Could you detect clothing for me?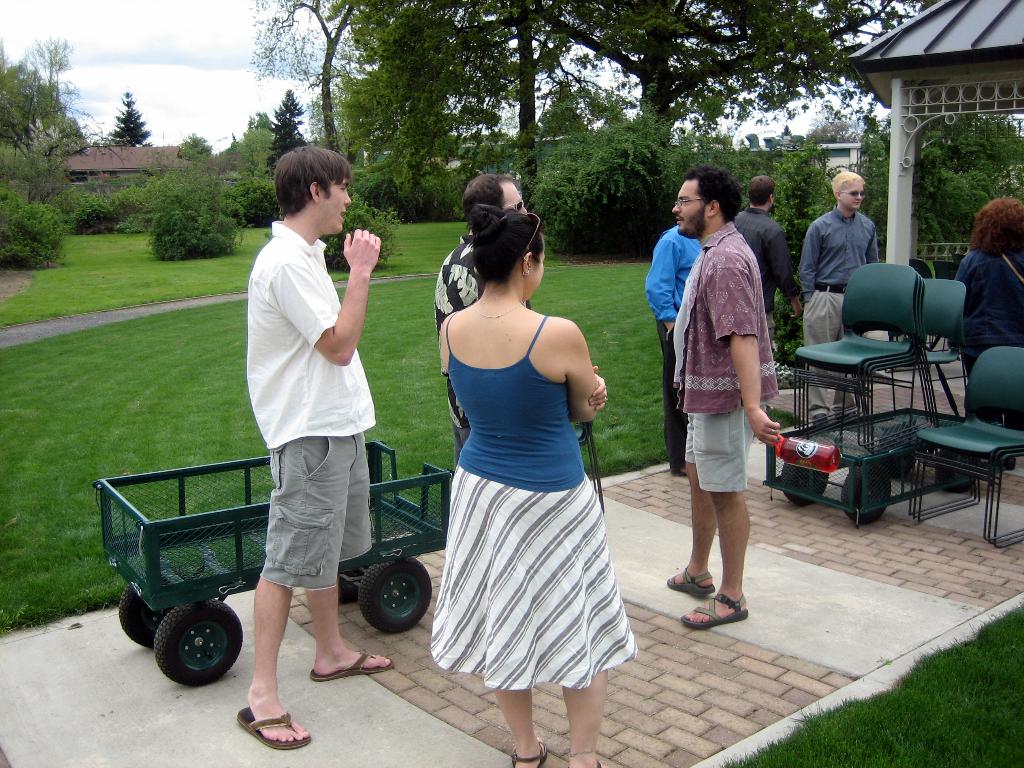
Detection result: (433,236,532,459).
